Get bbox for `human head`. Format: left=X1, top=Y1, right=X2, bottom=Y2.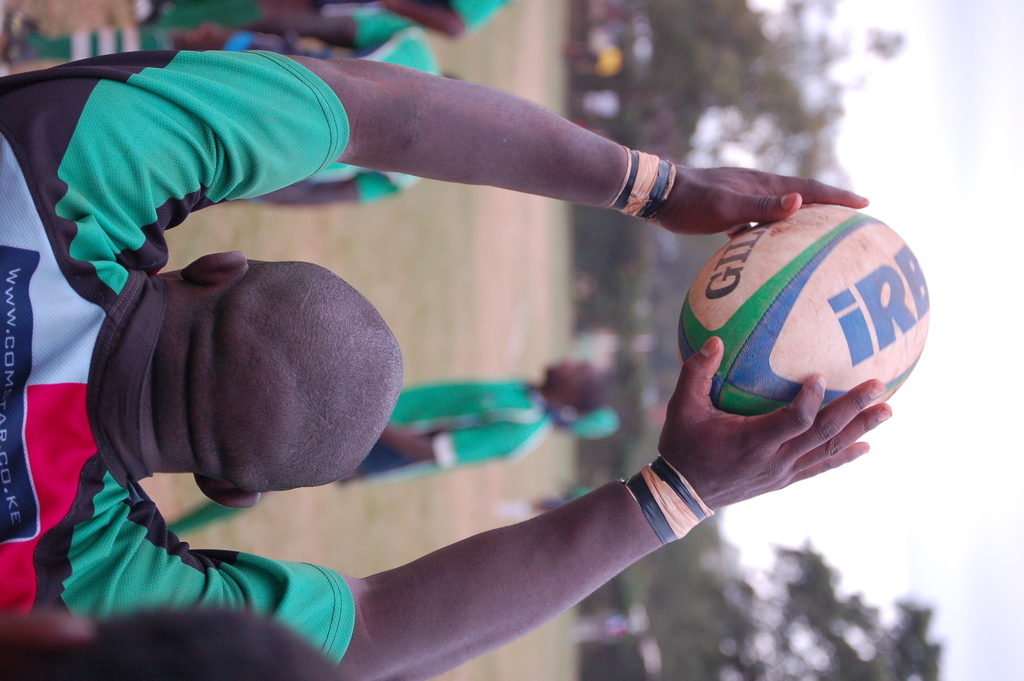
left=105, top=252, right=406, bottom=509.
